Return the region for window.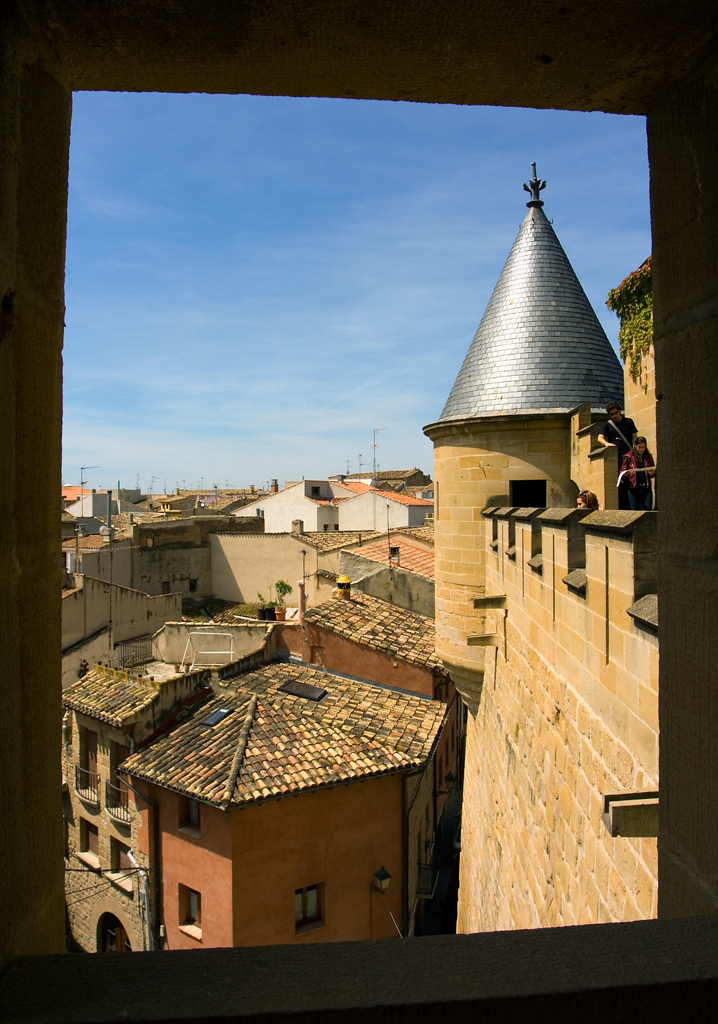
bbox=[175, 884, 202, 943].
